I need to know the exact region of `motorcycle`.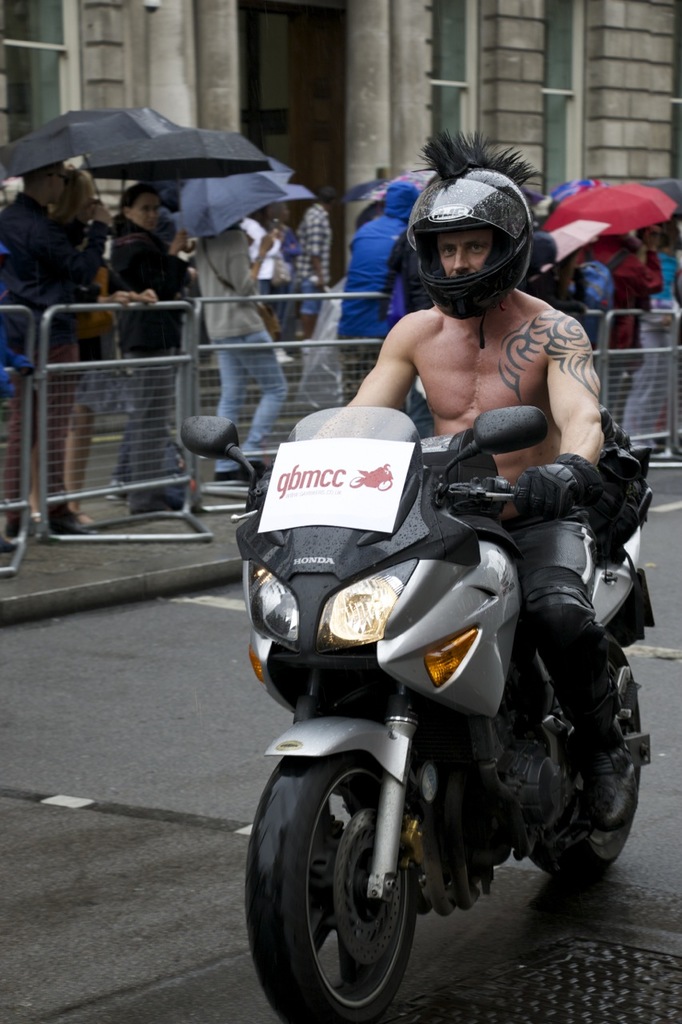
Region: bbox=(219, 374, 659, 1016).
